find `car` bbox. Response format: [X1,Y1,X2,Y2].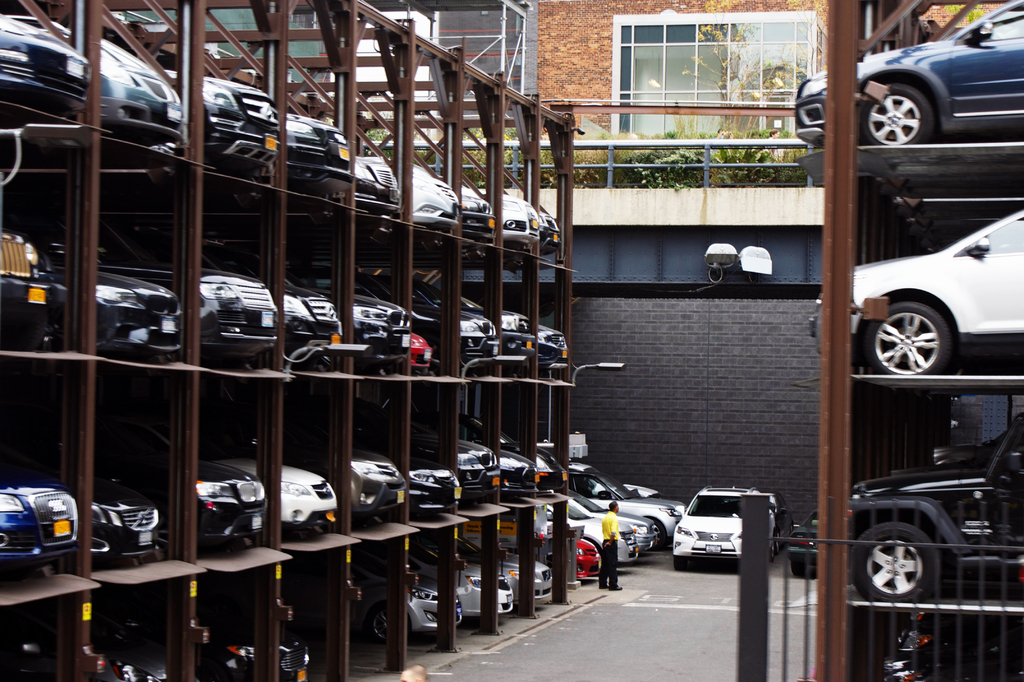
[285,98,354,198].
